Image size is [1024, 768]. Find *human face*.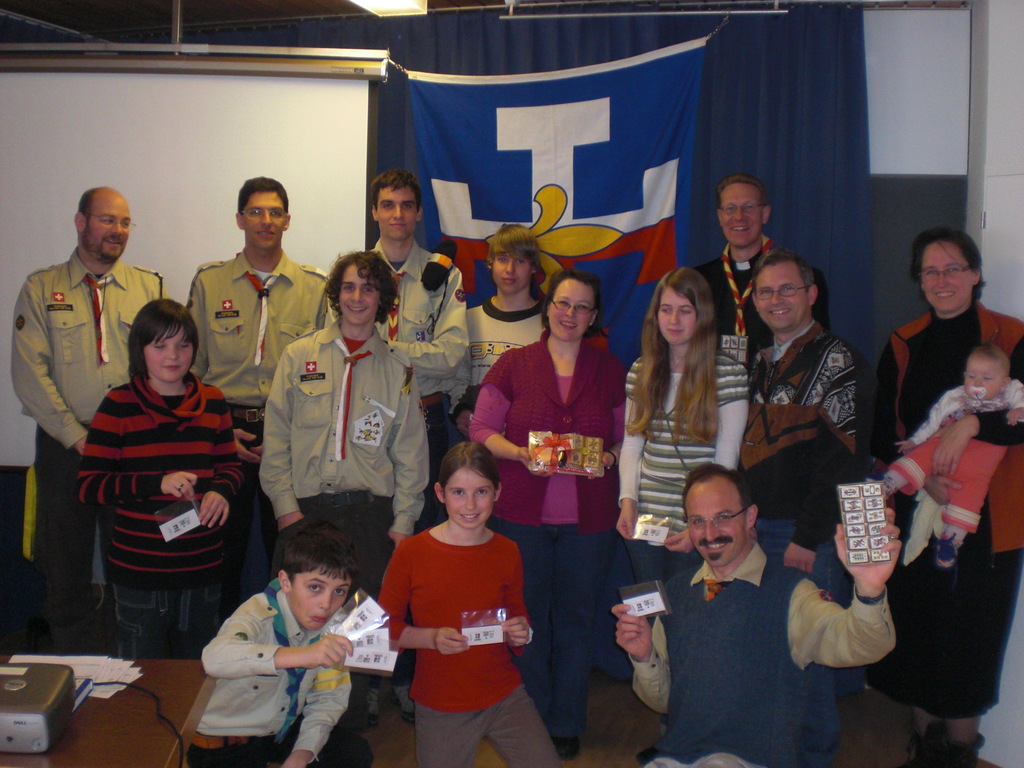
box(685, 483, 749, 565).
